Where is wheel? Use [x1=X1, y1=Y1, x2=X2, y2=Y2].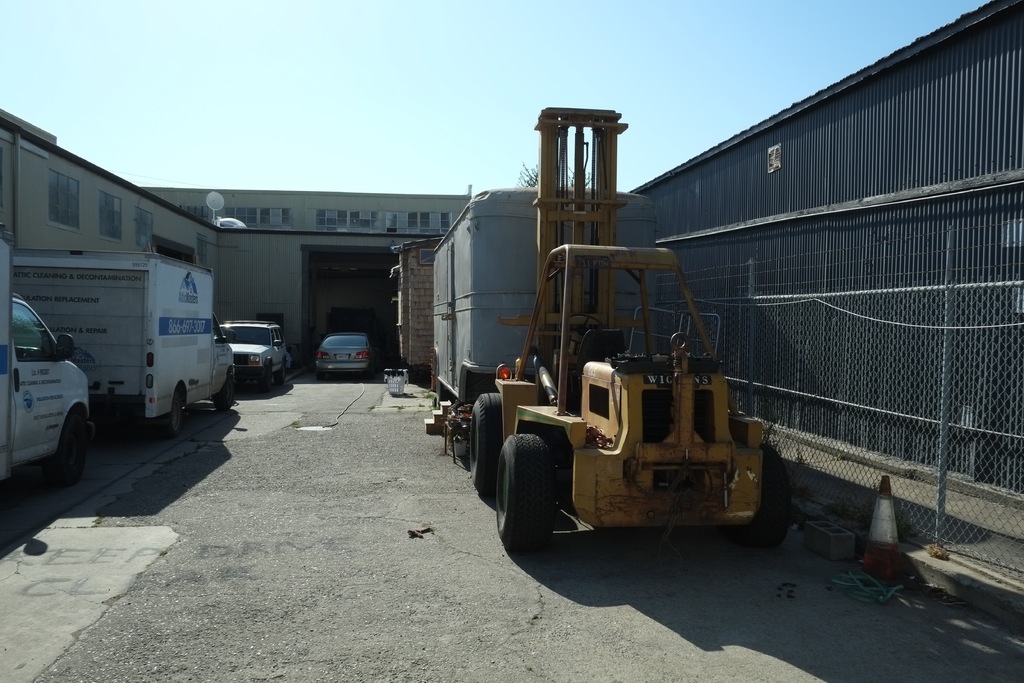
[x1=470, y1=393, x2=502, y2=495].
